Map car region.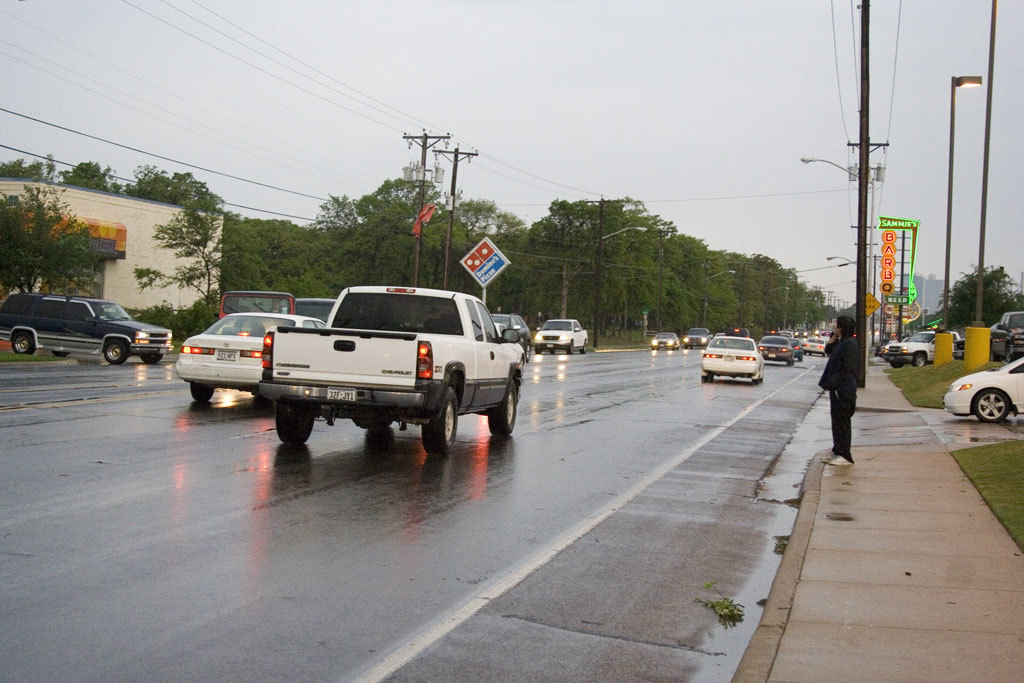
Mapped to bbox=(700, 339, 760, 383).
